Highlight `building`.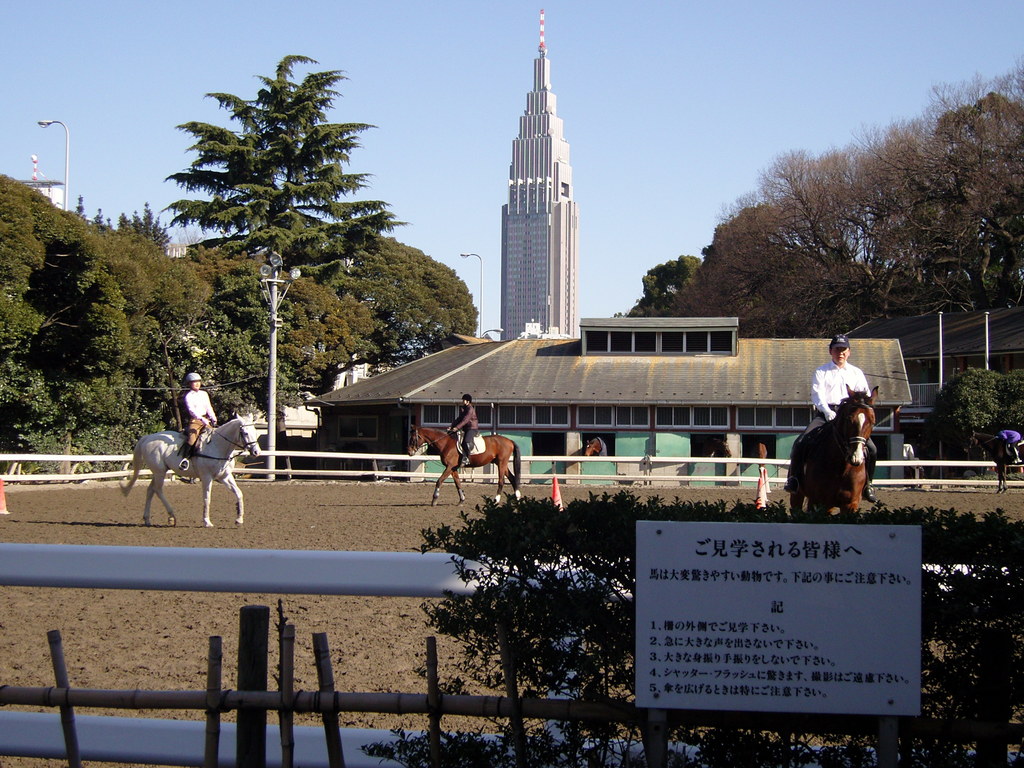
Highlighted region: 315:316:915:474.
